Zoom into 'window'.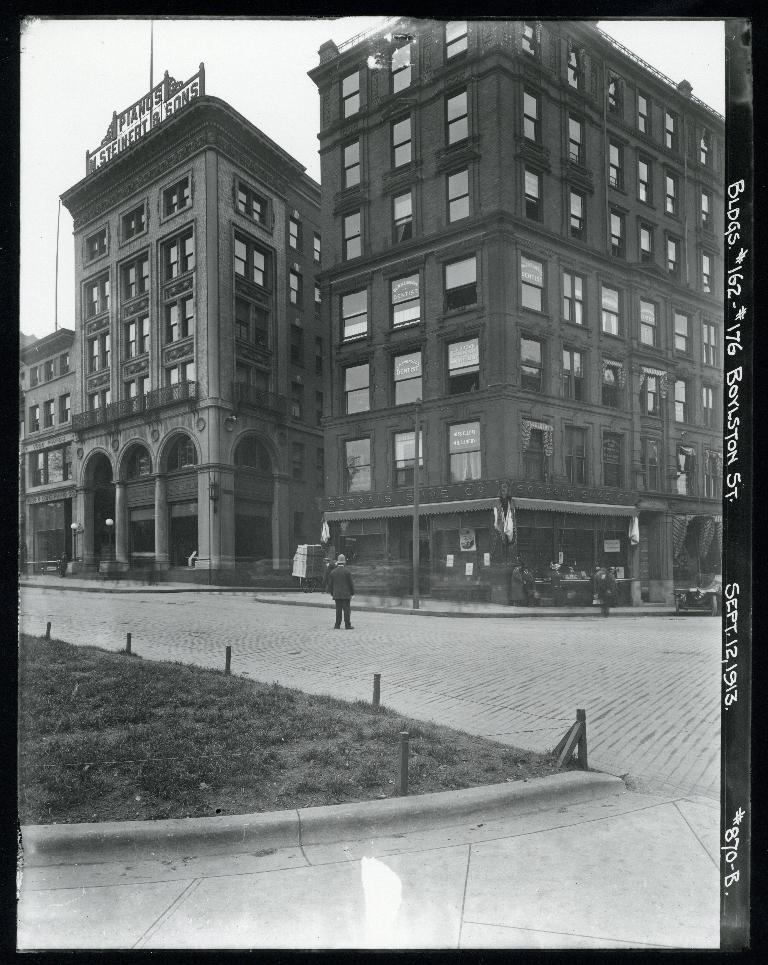
Zoom target: (228, 175, 275, 234).
